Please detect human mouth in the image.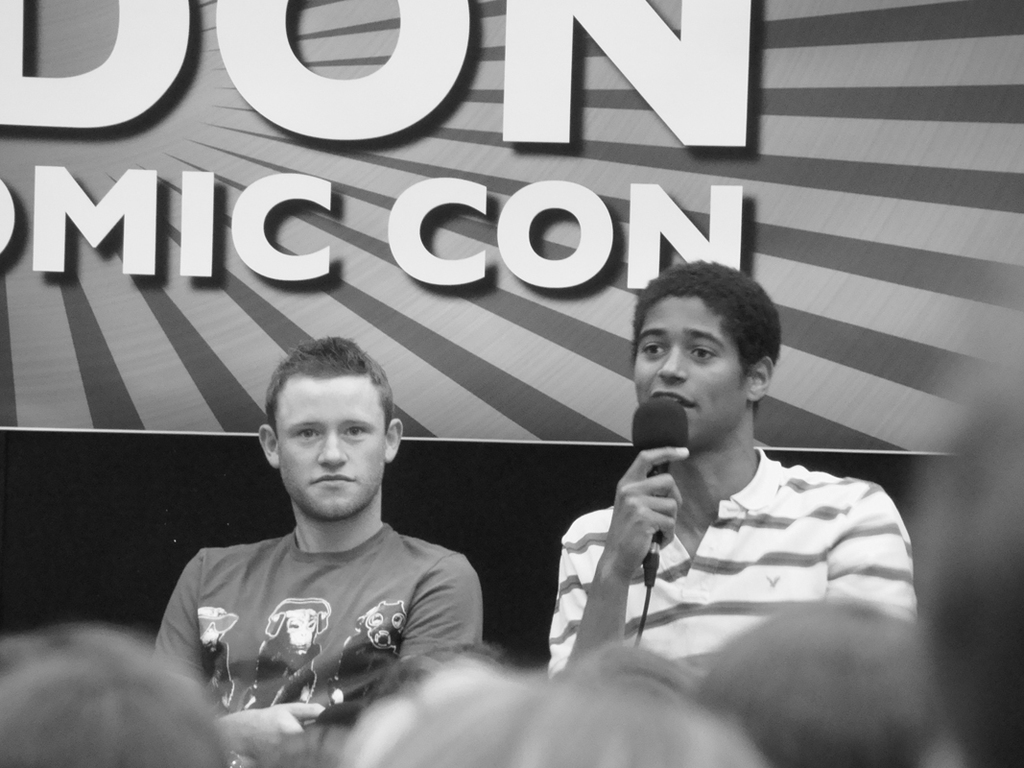
310, 478, 354, 487.
